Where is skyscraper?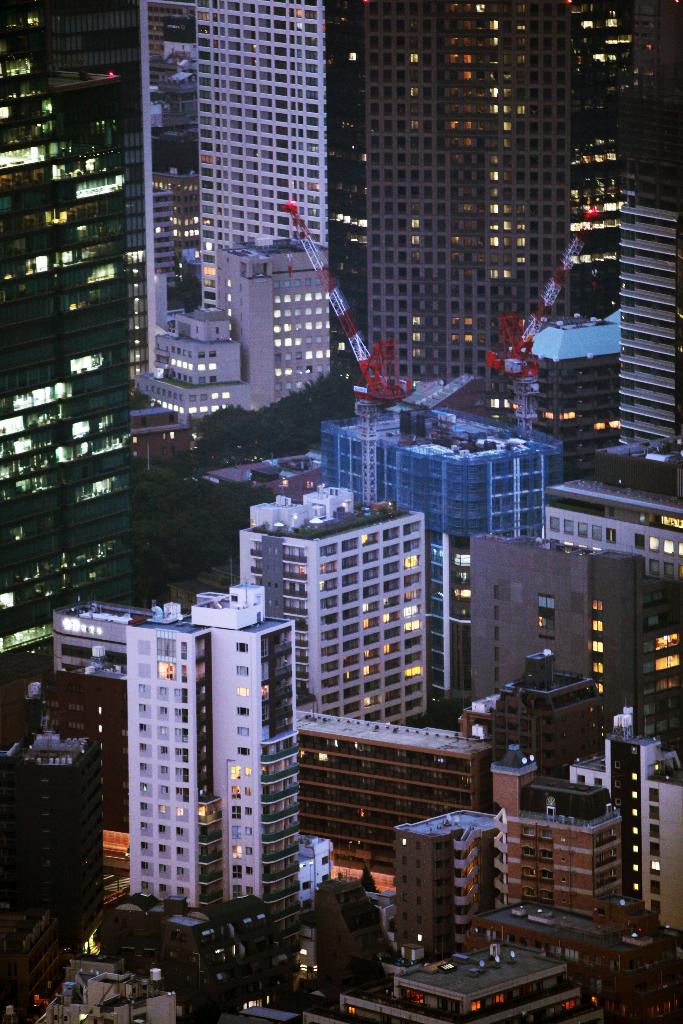
l=118, t=616, r=316, b=943.
